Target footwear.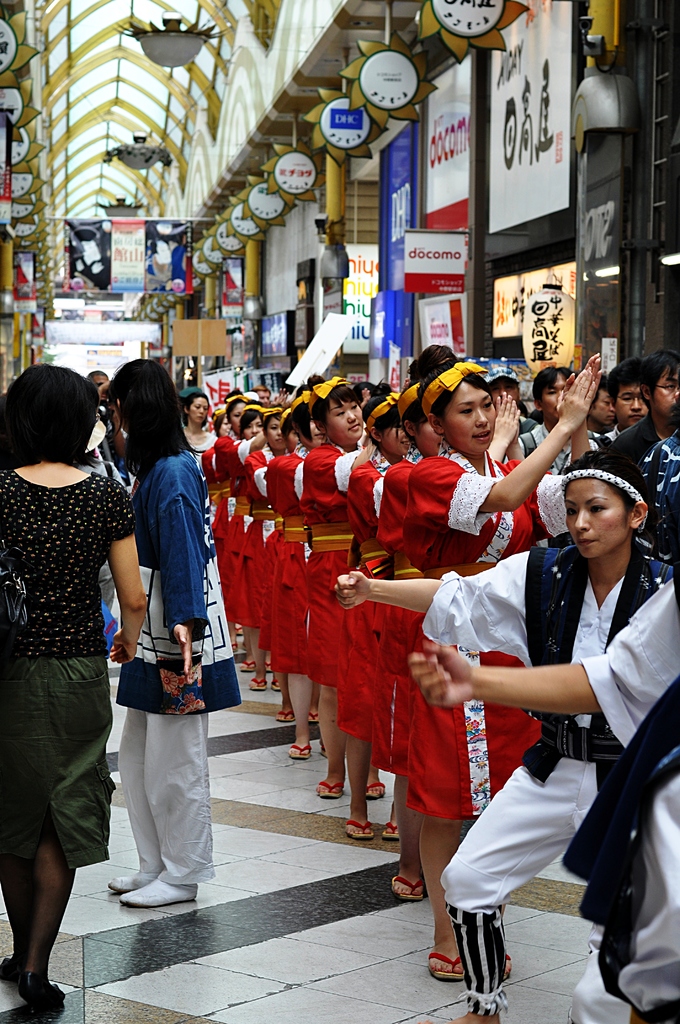
Target region: 392,872,428,901.
